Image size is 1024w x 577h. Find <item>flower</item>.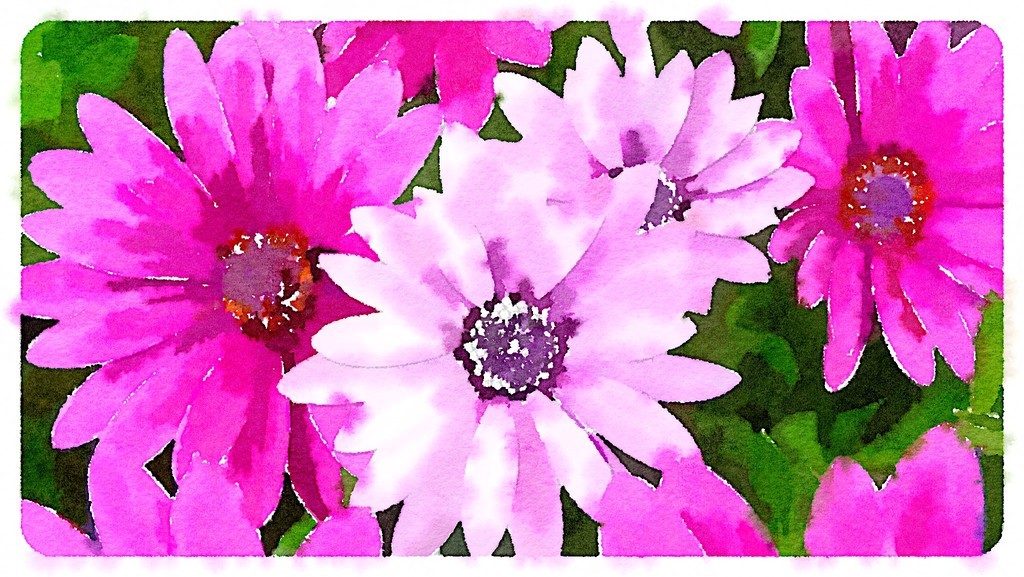
(left=7, top=19, right=451, bottom=539).
